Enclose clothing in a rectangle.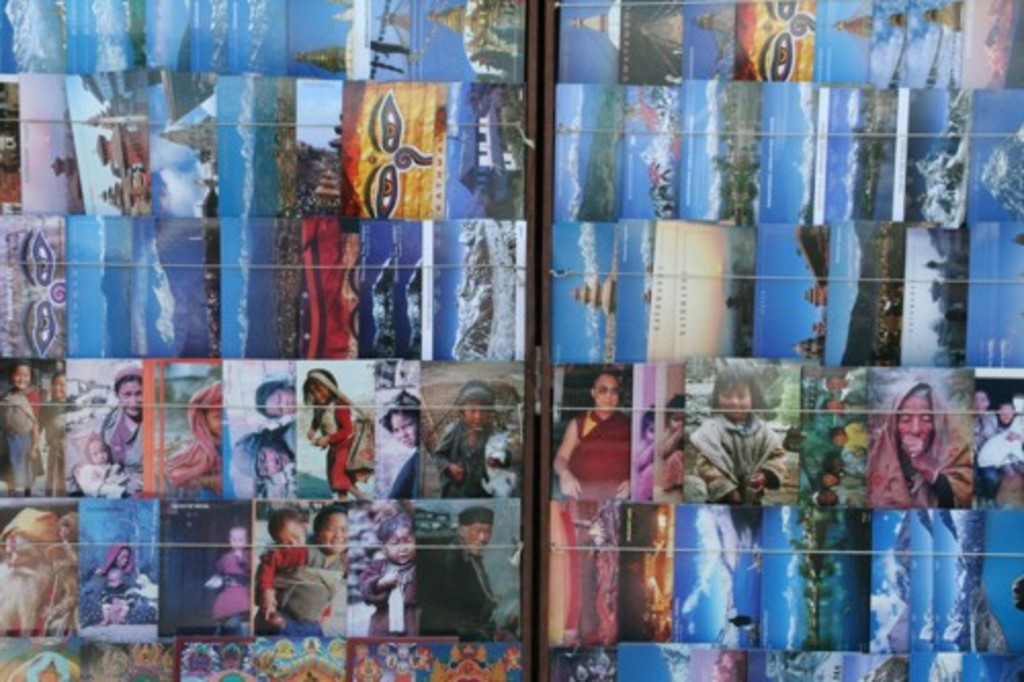
region(862, 383, 973, 510).
